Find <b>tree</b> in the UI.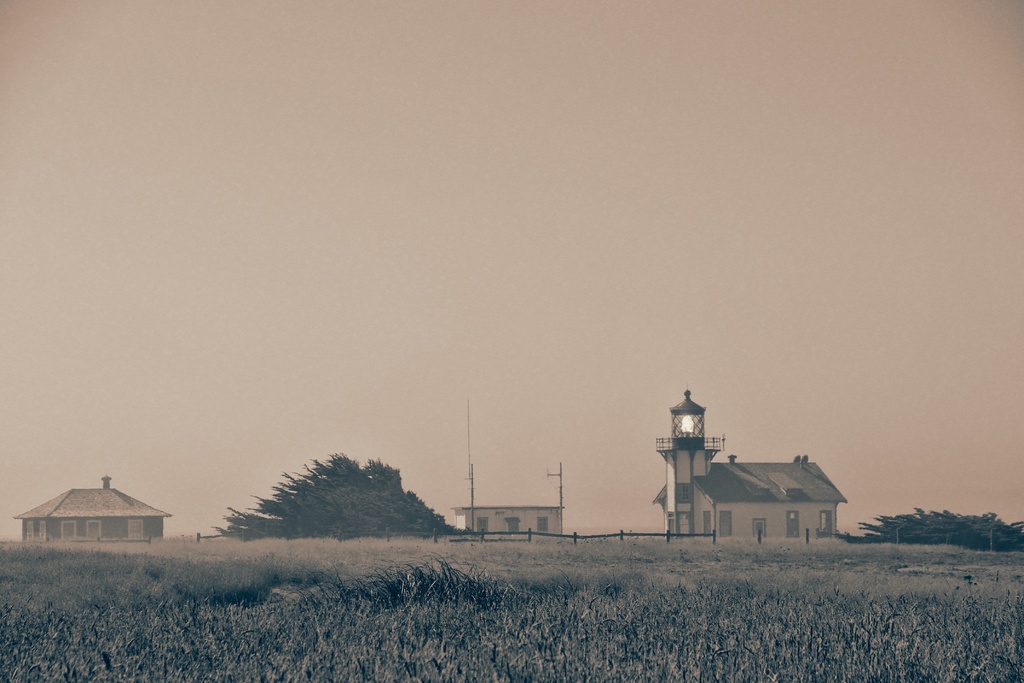
UI element at detection(833, 506, 1023, 554).
